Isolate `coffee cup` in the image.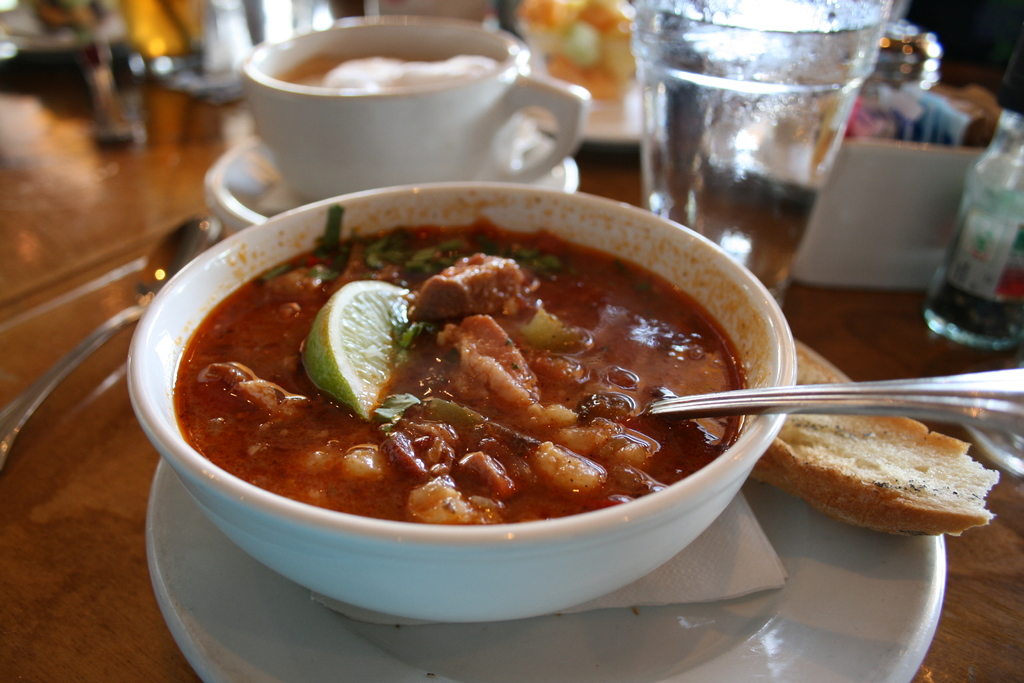
Isolated region: [x1=243, y1=15, x2=590, y2=209].
